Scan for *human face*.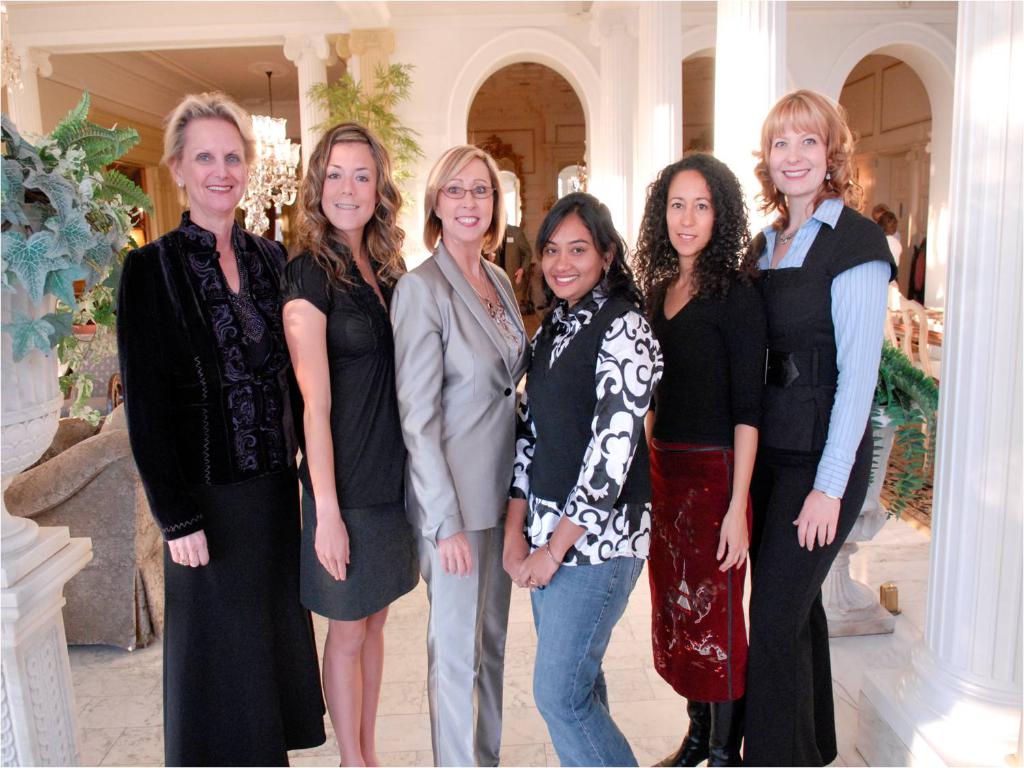
Scan result: 436 155 492 238.
